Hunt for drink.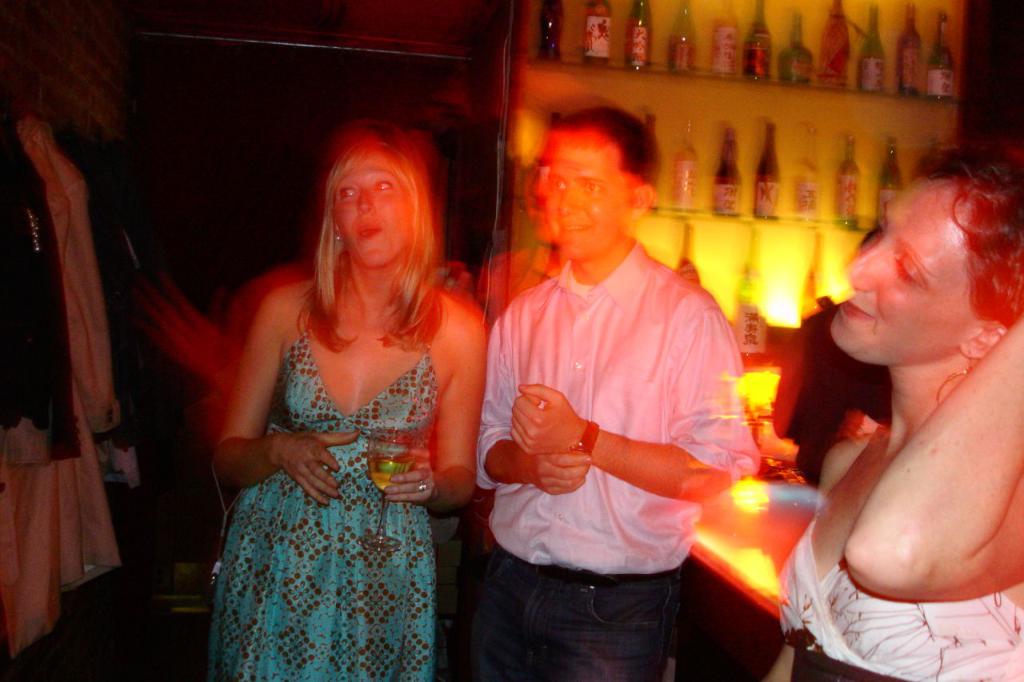
Hunted down at detection(706, 158, 743, 213).
